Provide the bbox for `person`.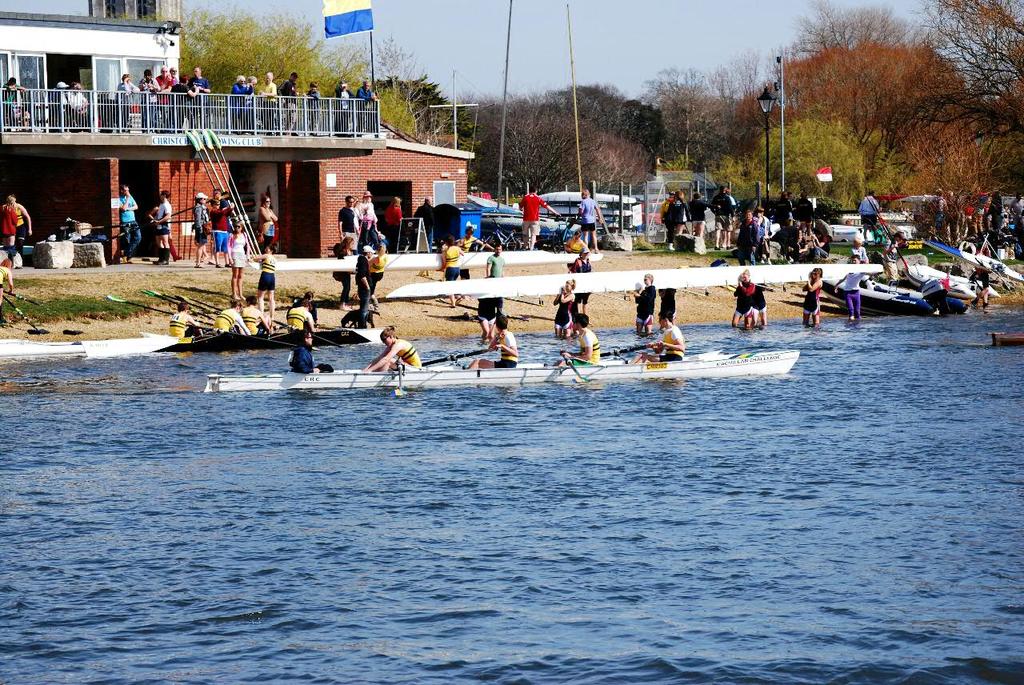
BBox(359, 326, 424, 371).
